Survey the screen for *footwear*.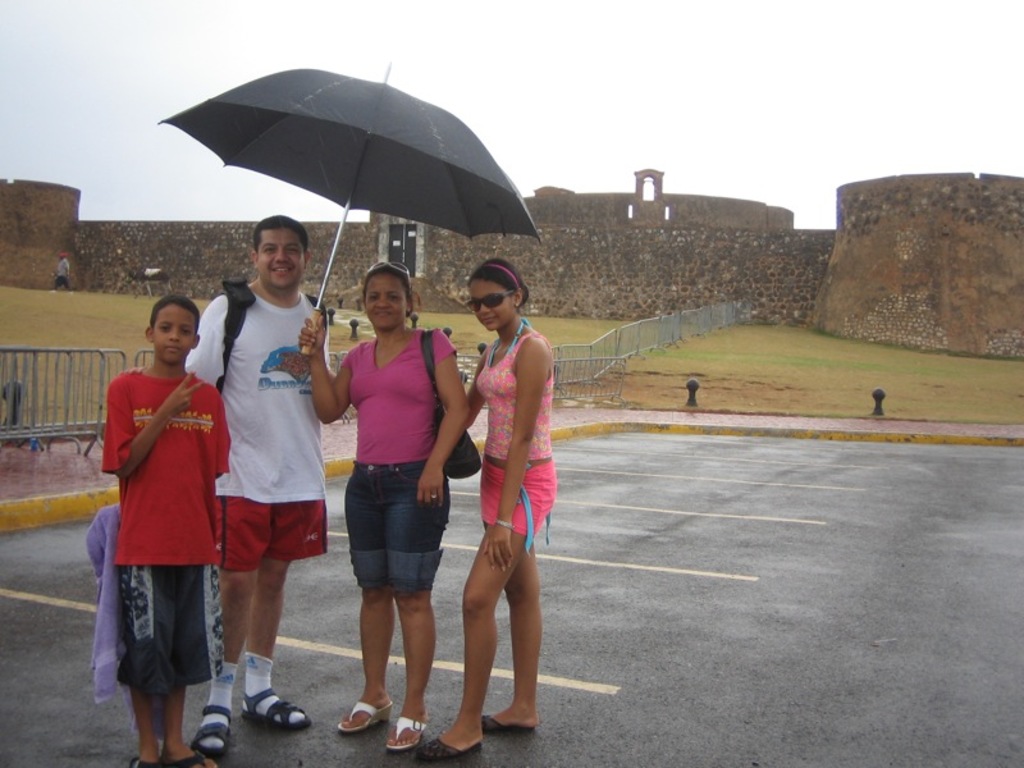
Survey found: (339,698,394,727).
